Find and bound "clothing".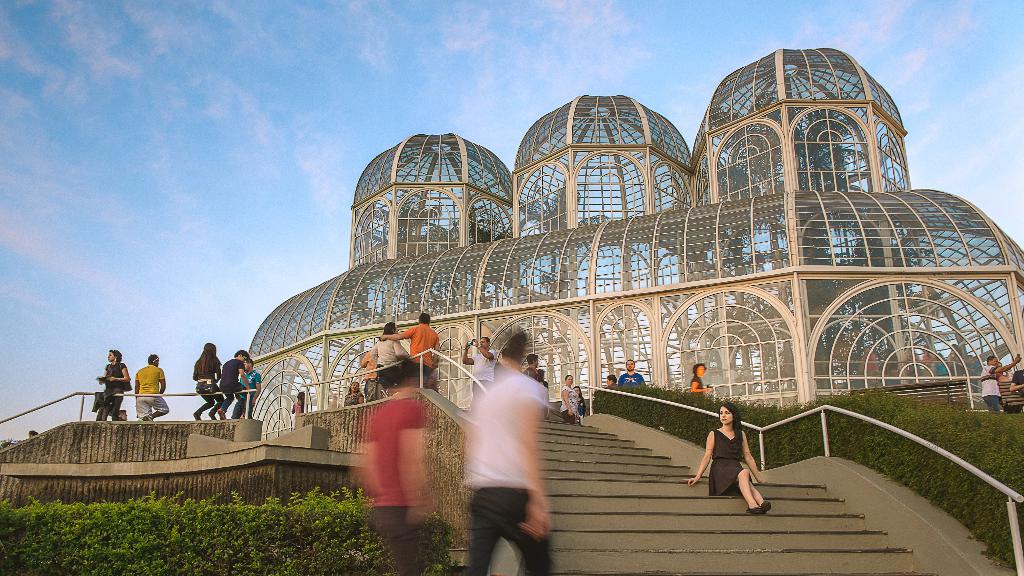
Bound: detection(693, 377, 703, 394).
